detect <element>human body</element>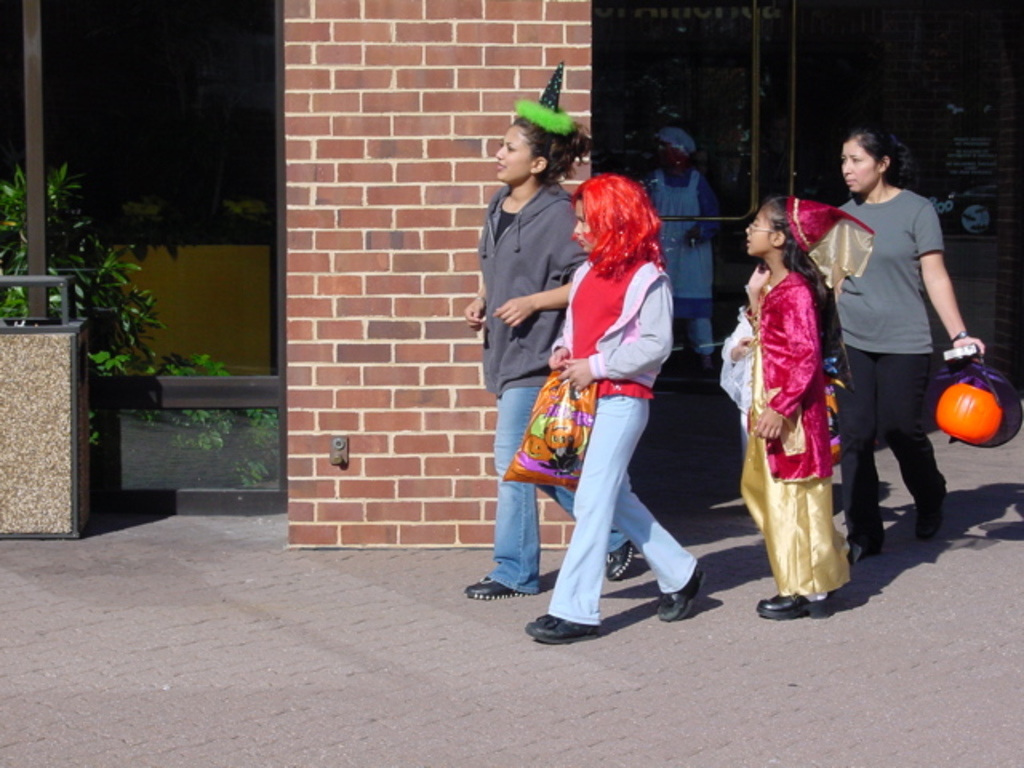
(x1=714, y1=189, x2=880, y2=634)
